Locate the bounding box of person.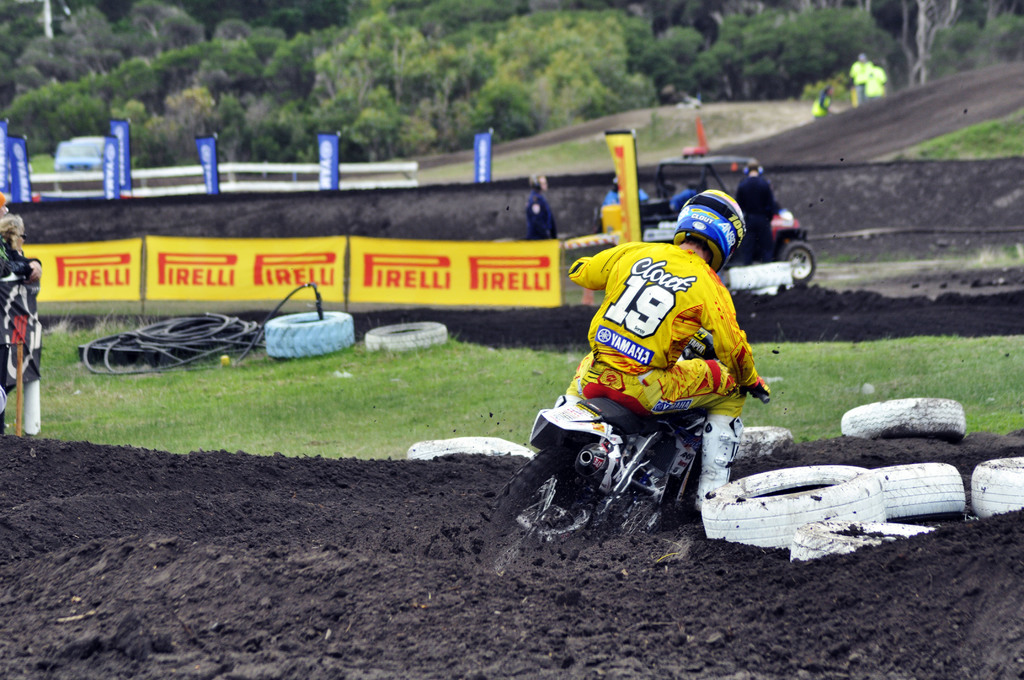
Bounding box: 540,167,781,535.
